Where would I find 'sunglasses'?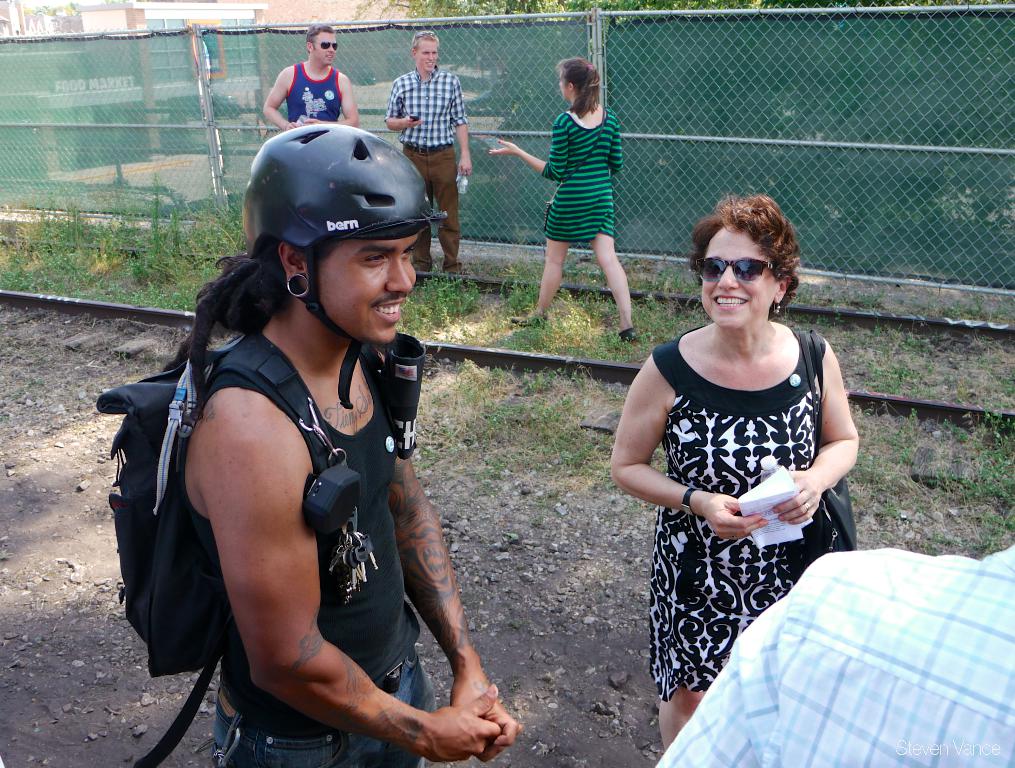
At detection(698, 256, 778, 285).
